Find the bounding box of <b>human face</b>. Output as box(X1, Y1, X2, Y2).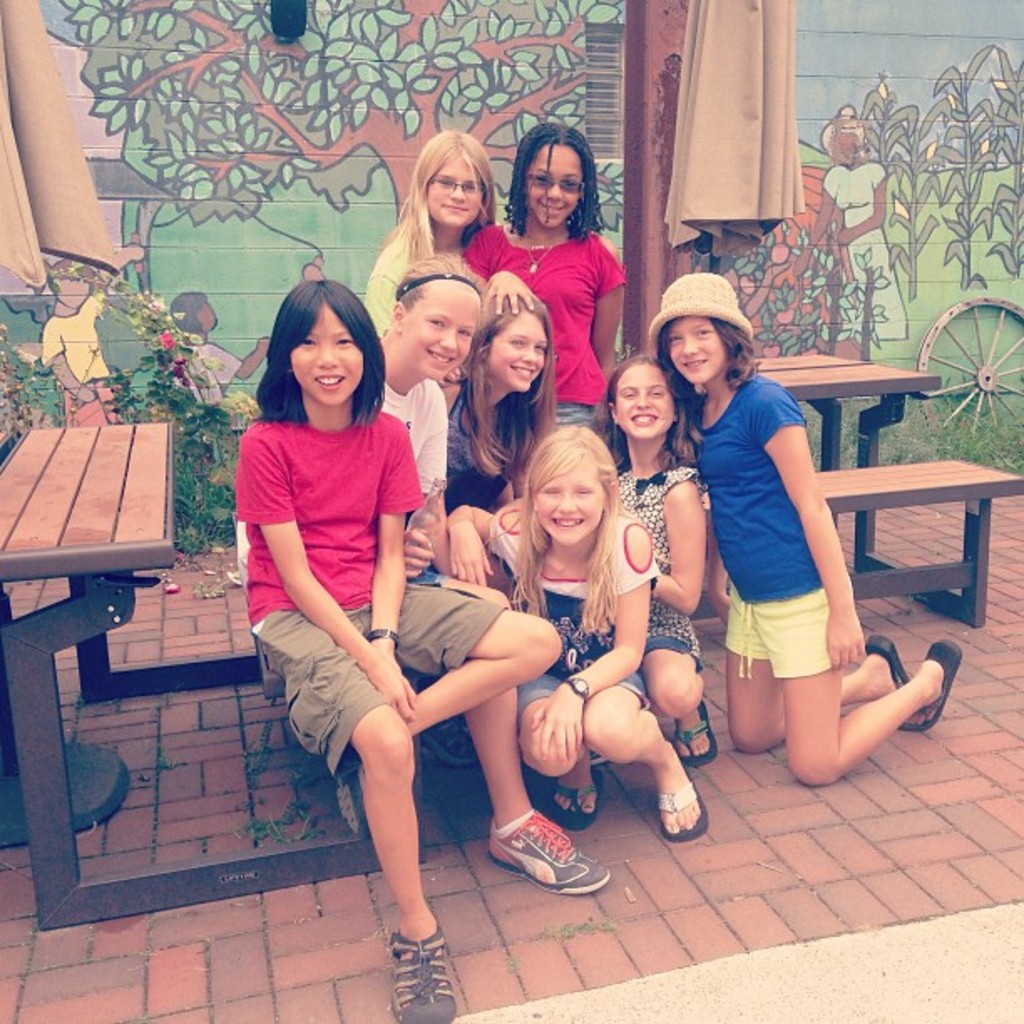
box(425, 159, 482, 228).
